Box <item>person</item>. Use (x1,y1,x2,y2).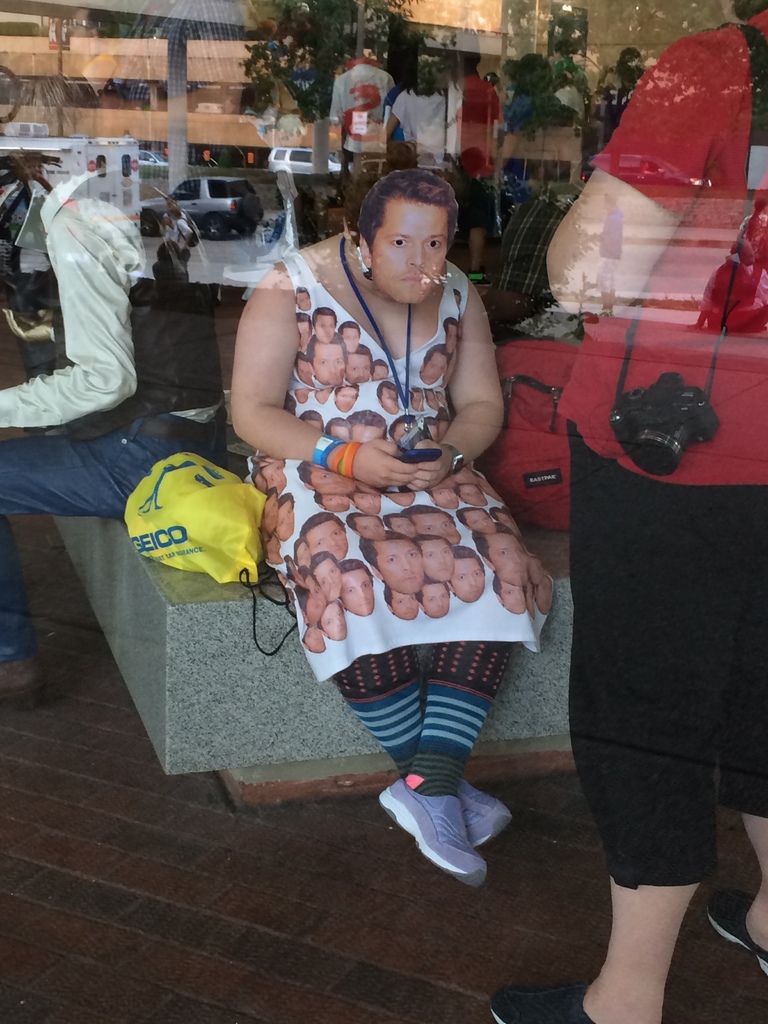
(321,602,345,649).
